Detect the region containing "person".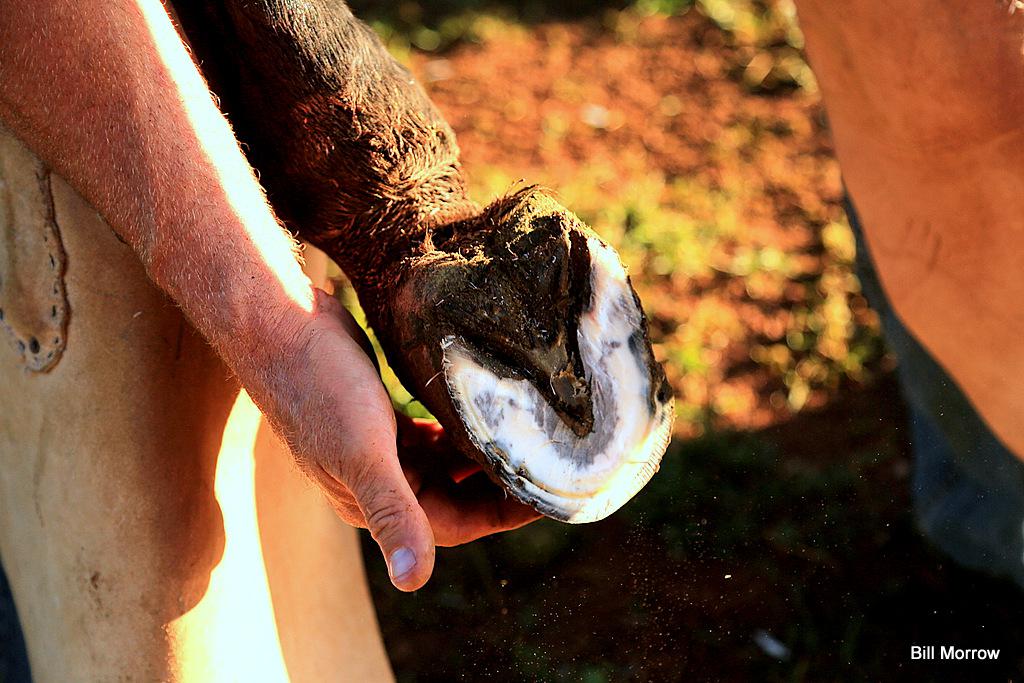
box=[0, 0, 545, 588].
